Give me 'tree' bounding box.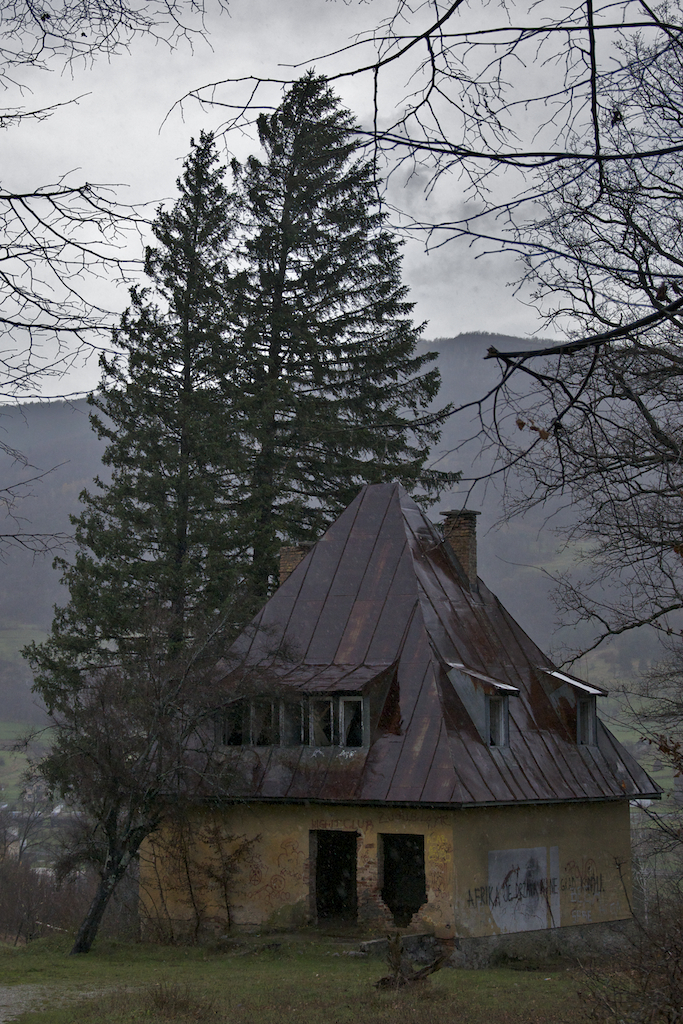
Rect(25, 126, 305, 712).
